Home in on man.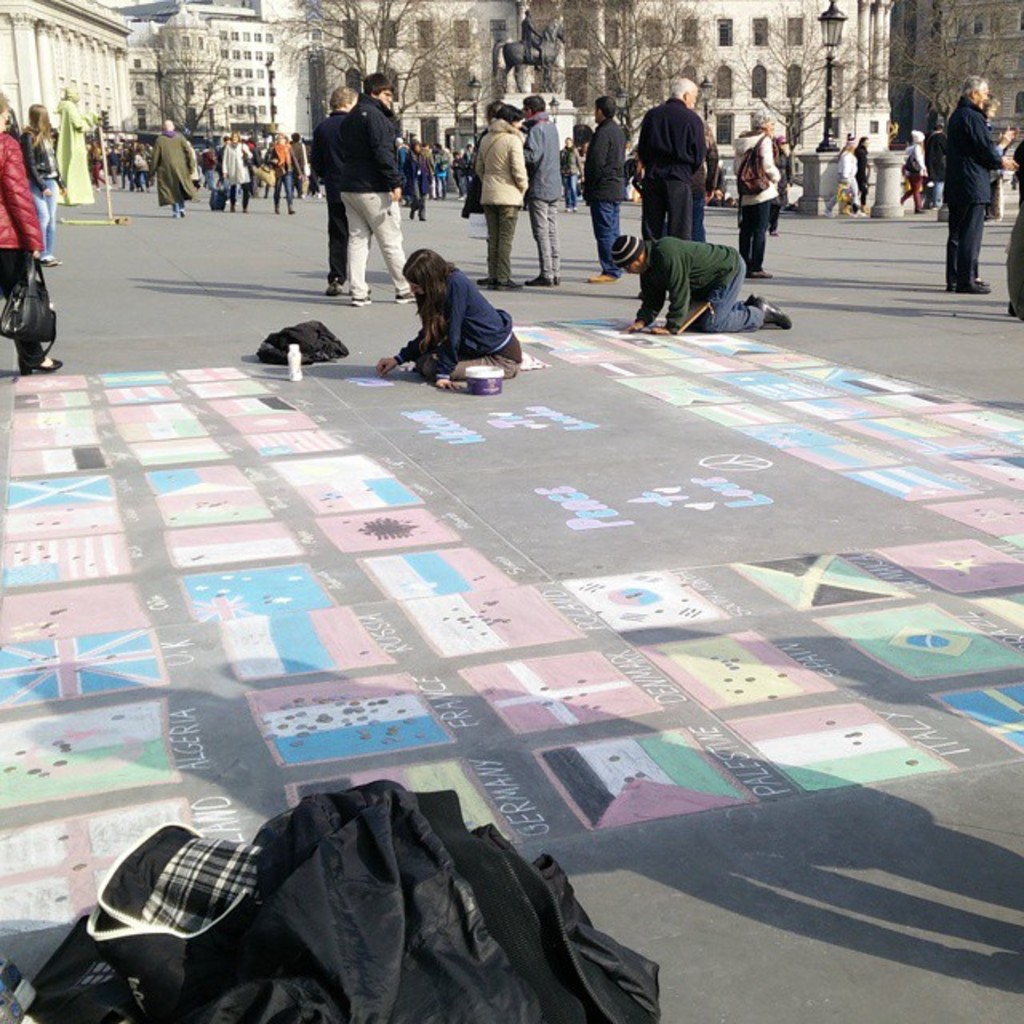
Homed in at rect(611, 232, 792, 336).
